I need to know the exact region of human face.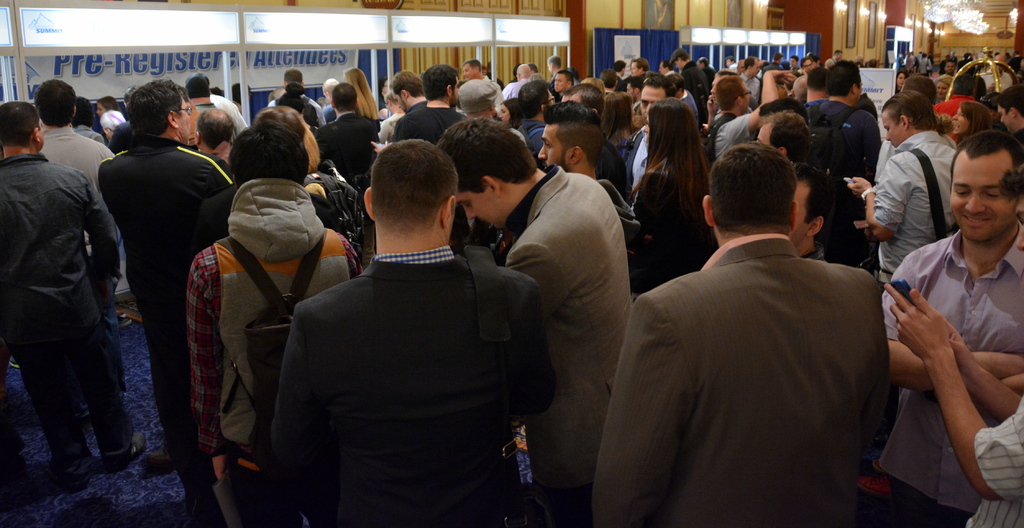
Region: <bbox>497, 103, 511, 121</bbox>.
